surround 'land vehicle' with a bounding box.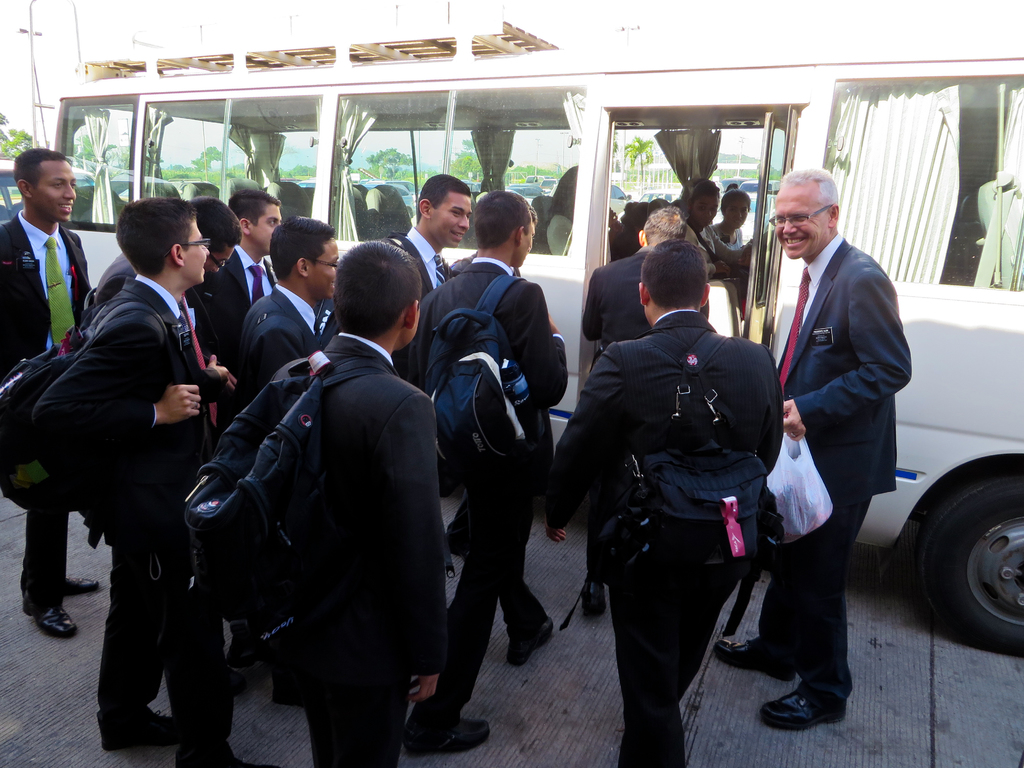
left=0, top=159, right=103, bottom=225.
